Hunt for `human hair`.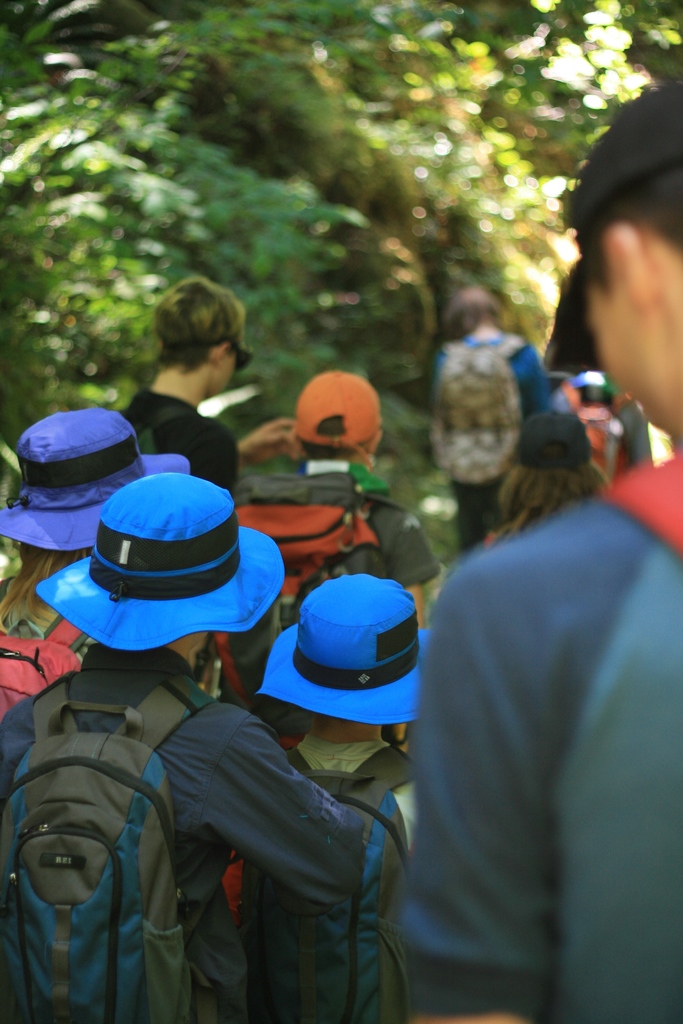
Hunted down at (0, 538, 94, 632).
